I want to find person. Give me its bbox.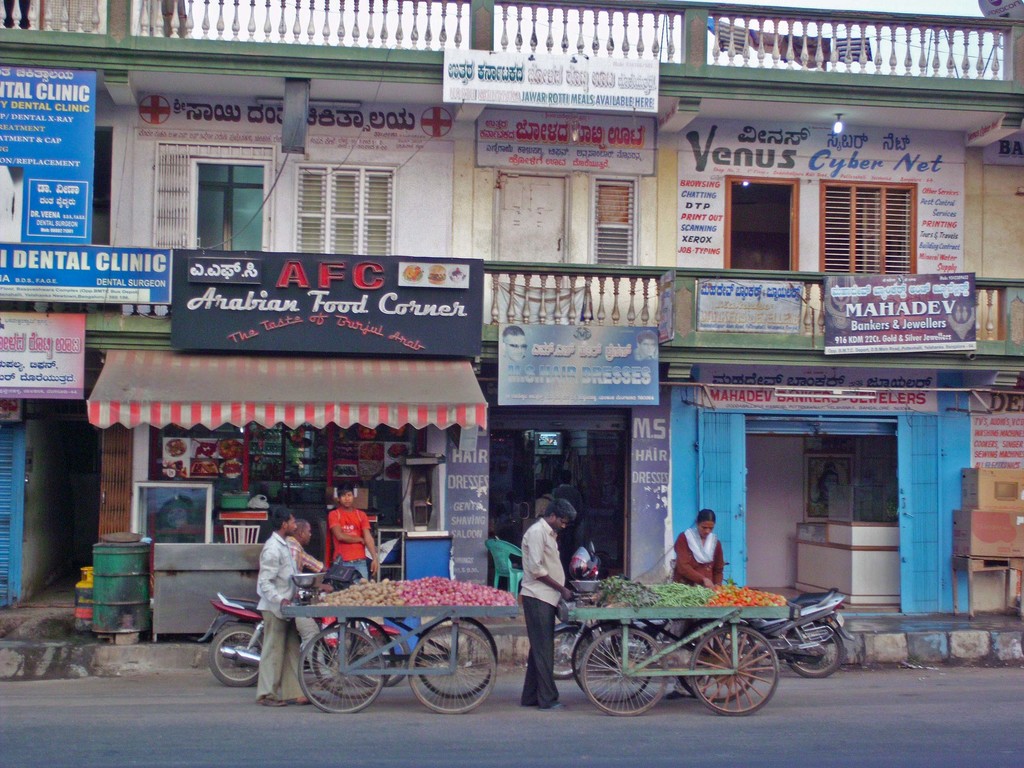
(255,506,313,706).
